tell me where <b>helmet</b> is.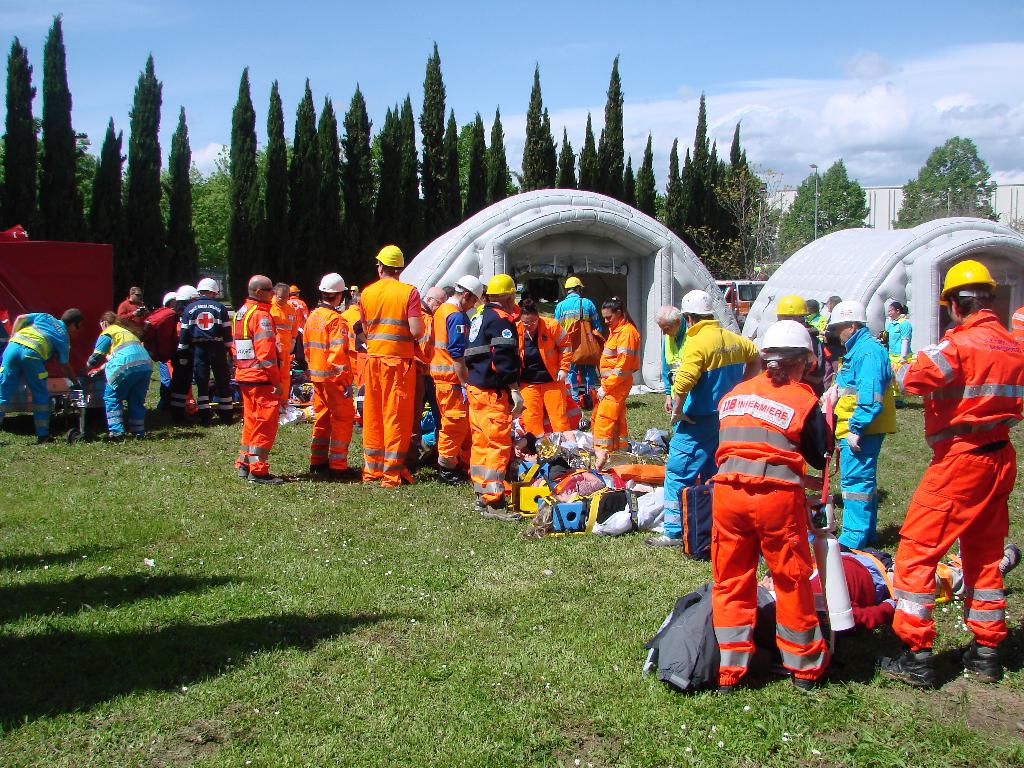
<b>helmet</b> is at crop(477, 274, 519, 296).
